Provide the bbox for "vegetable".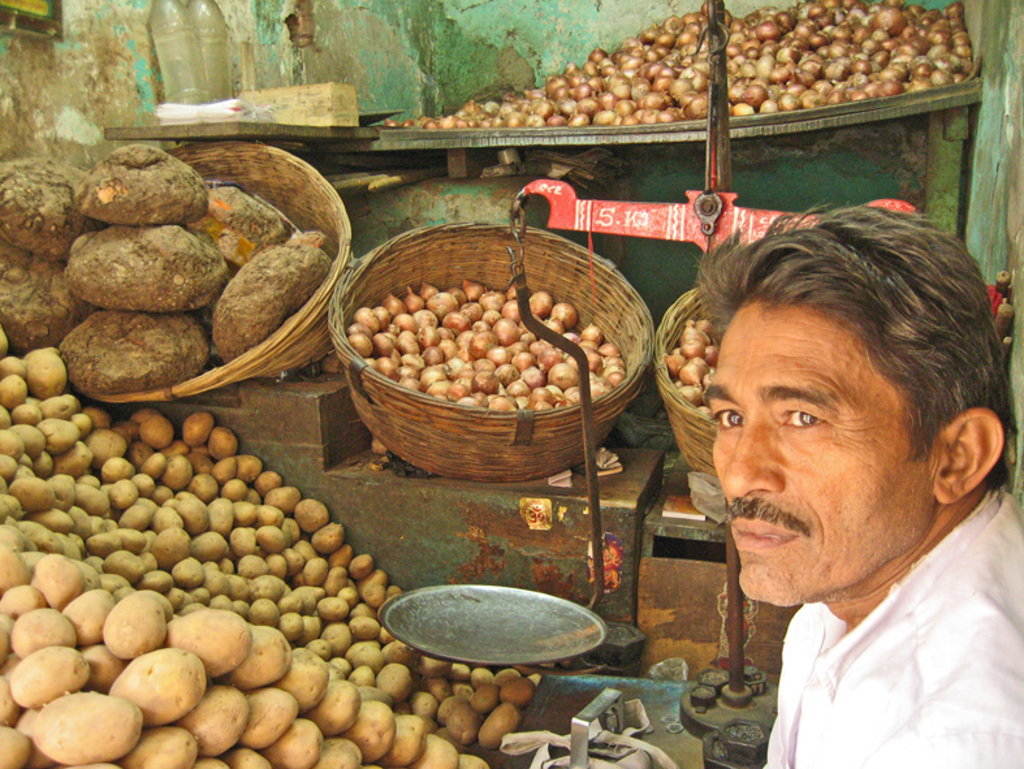
x1=154 y1=523 x2=191 y2=566.
